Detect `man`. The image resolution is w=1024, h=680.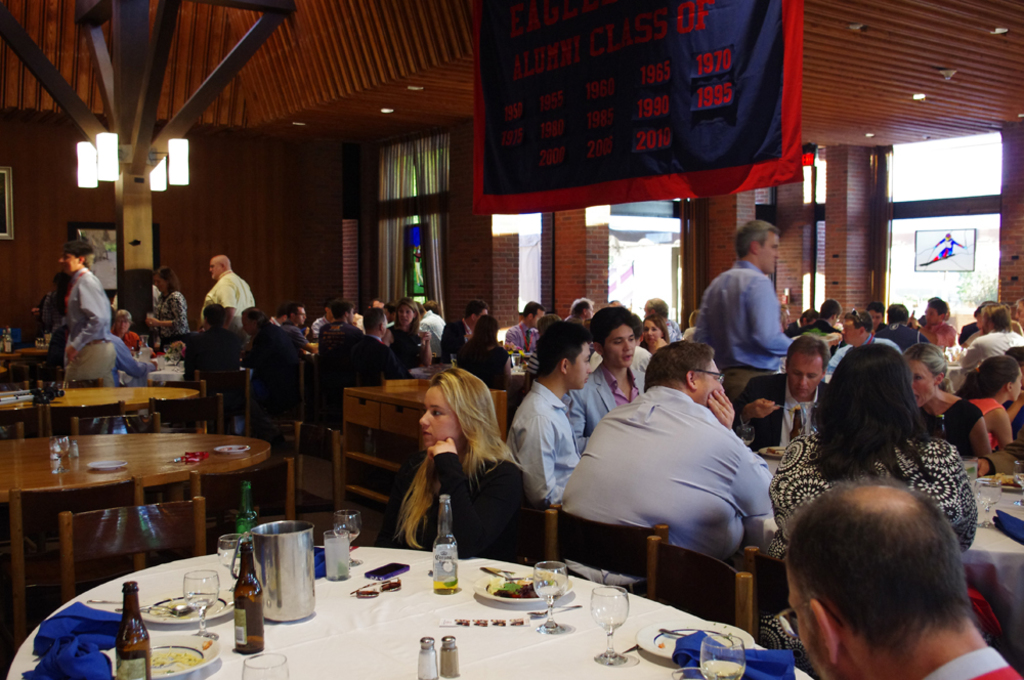
578/306/647/426.
